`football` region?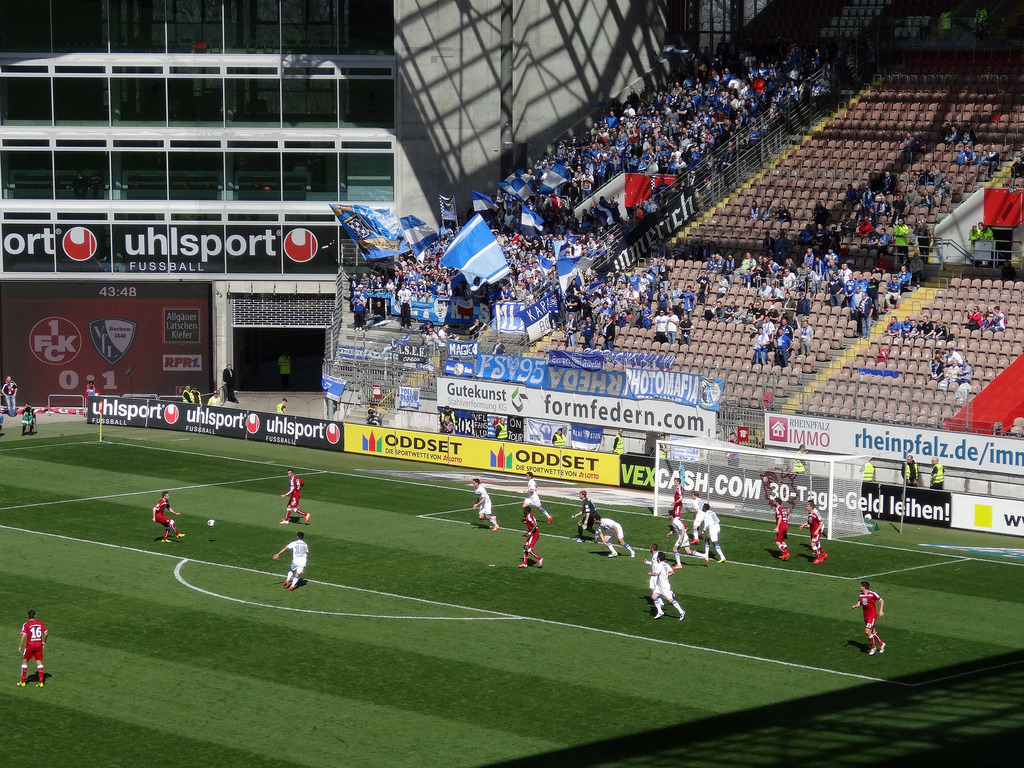
205:518:218:527
